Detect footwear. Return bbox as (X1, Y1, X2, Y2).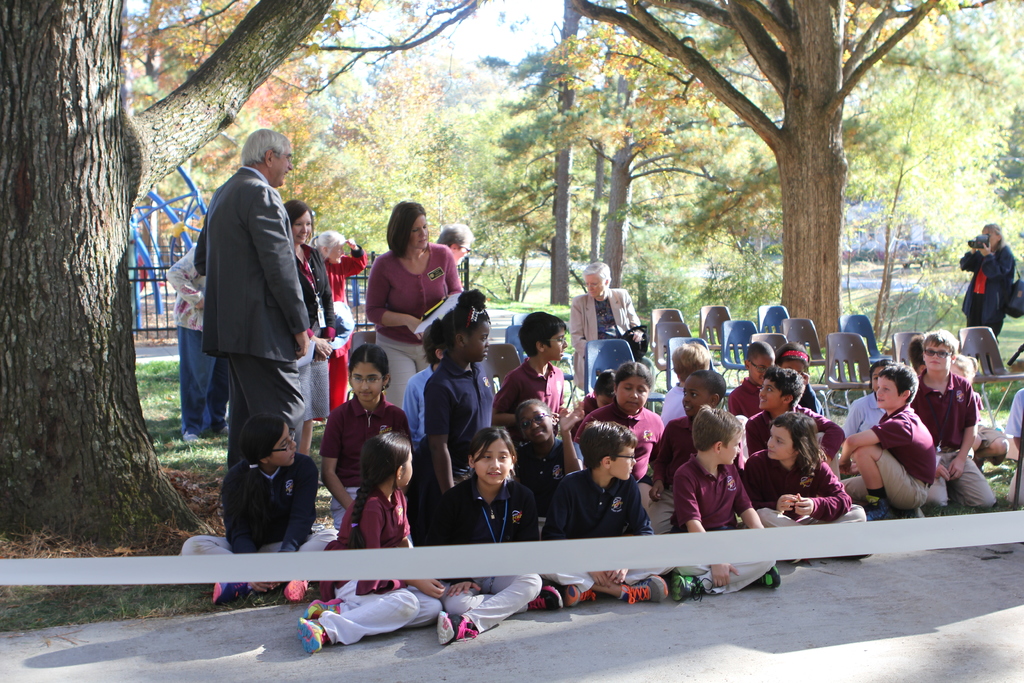
(666, 572, 712, 604).
